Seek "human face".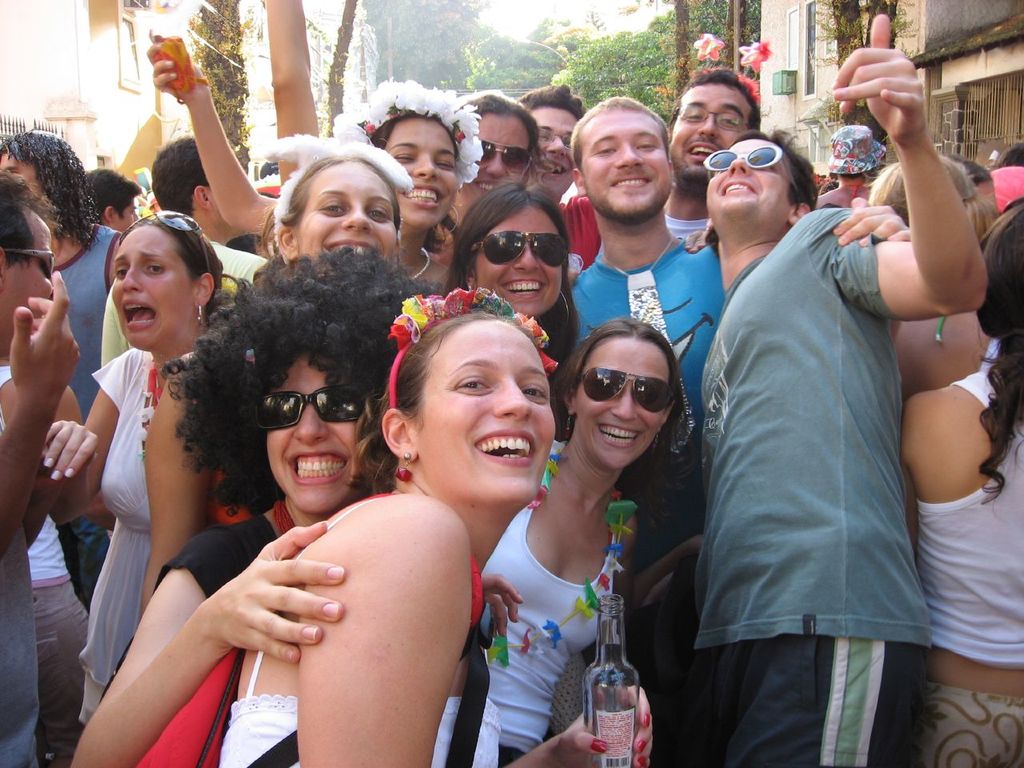
select_region(0, 147, 37, 201).
